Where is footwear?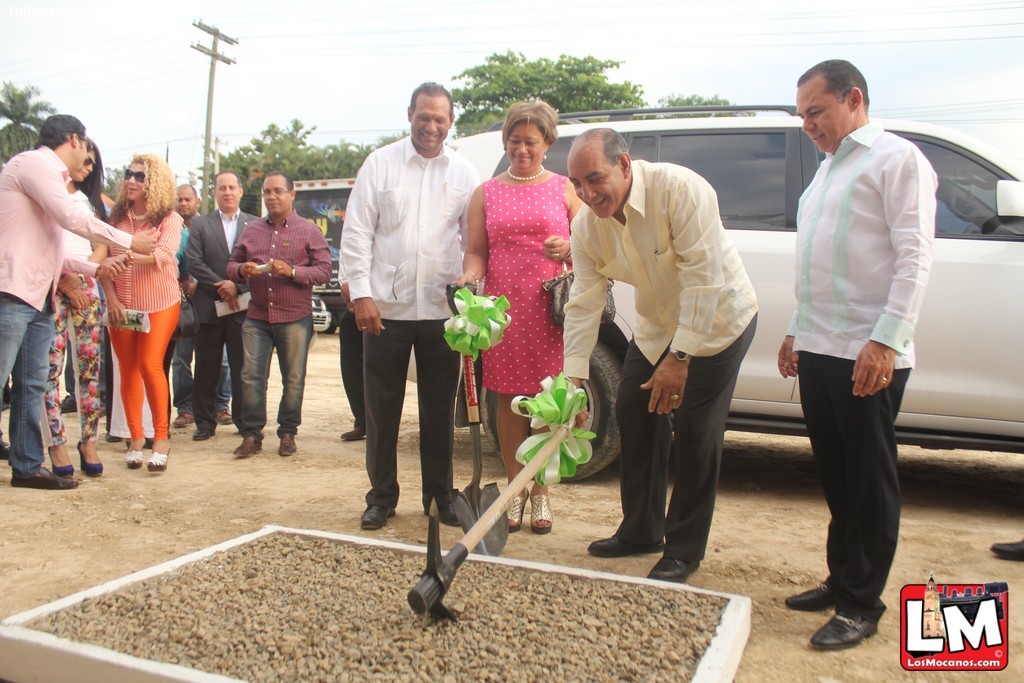
{"x1": 647, "y1": 554, "x2": 700, "y2": 587}.
